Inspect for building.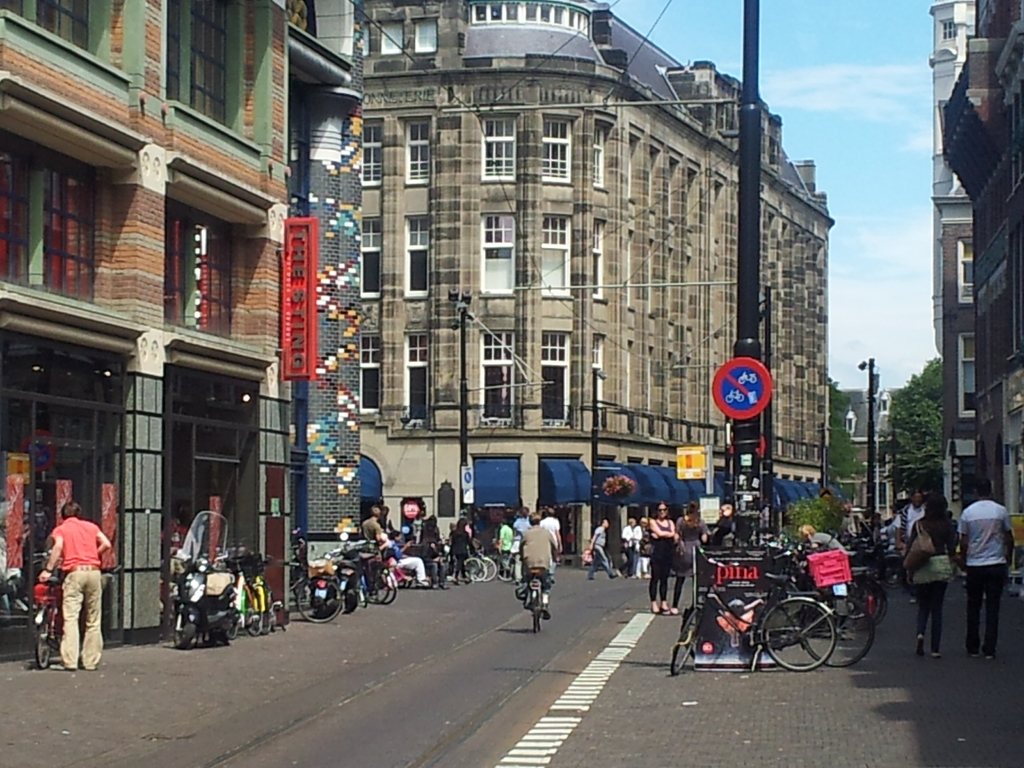
Inspection: <bbox>941, 0, 1023, 593</bbox>.
